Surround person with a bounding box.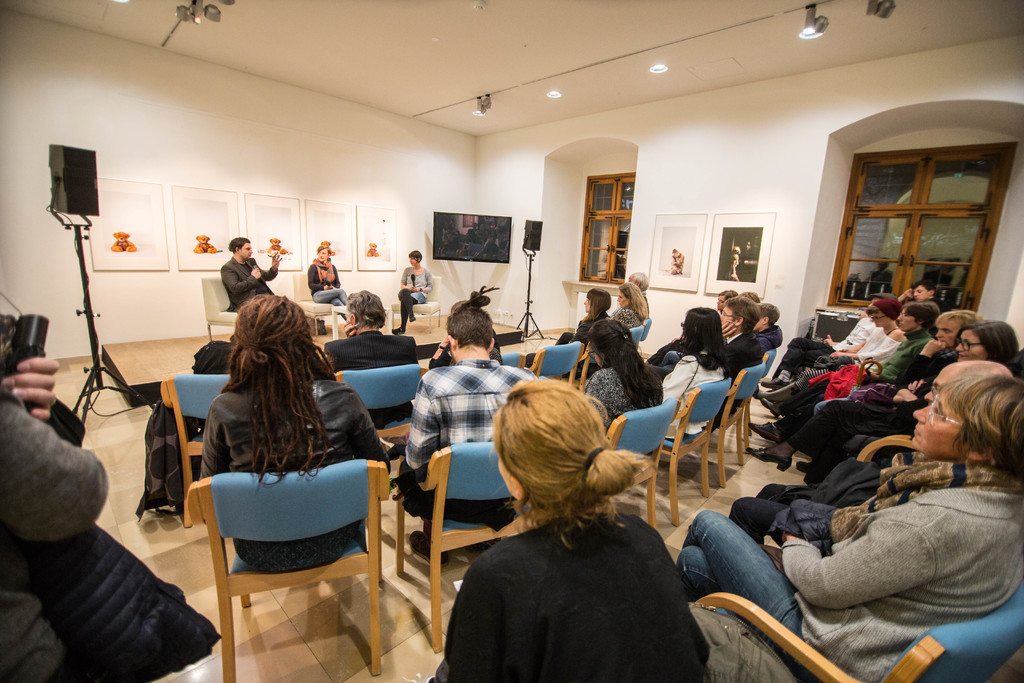
194 294 400 565.
